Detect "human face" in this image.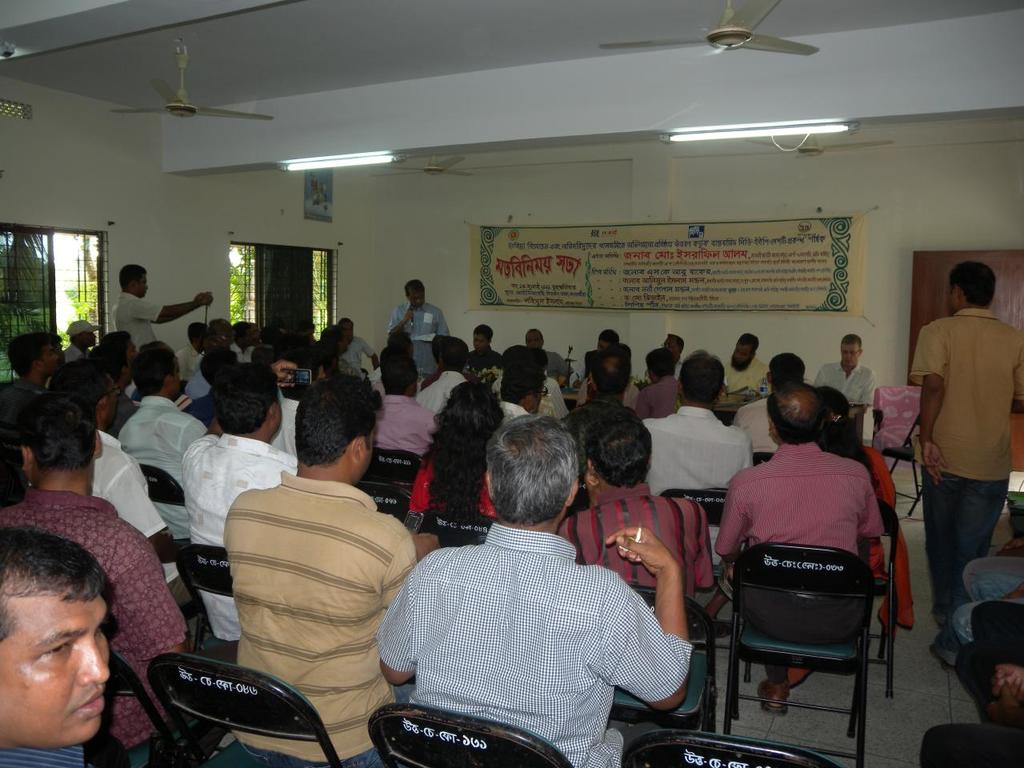
Detection: 128 338 140 357.
